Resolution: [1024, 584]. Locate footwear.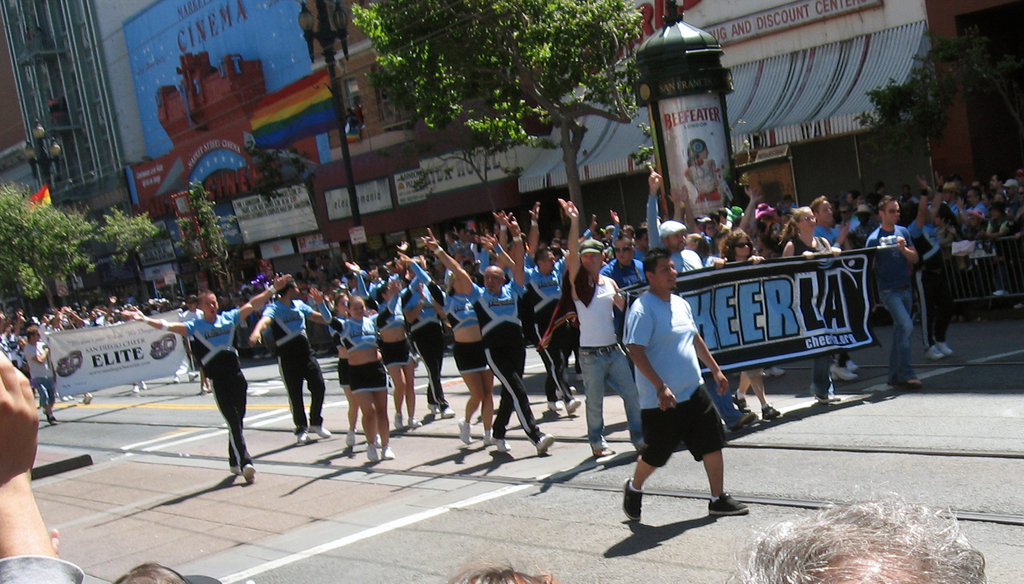
563, 395, 580, 413.
